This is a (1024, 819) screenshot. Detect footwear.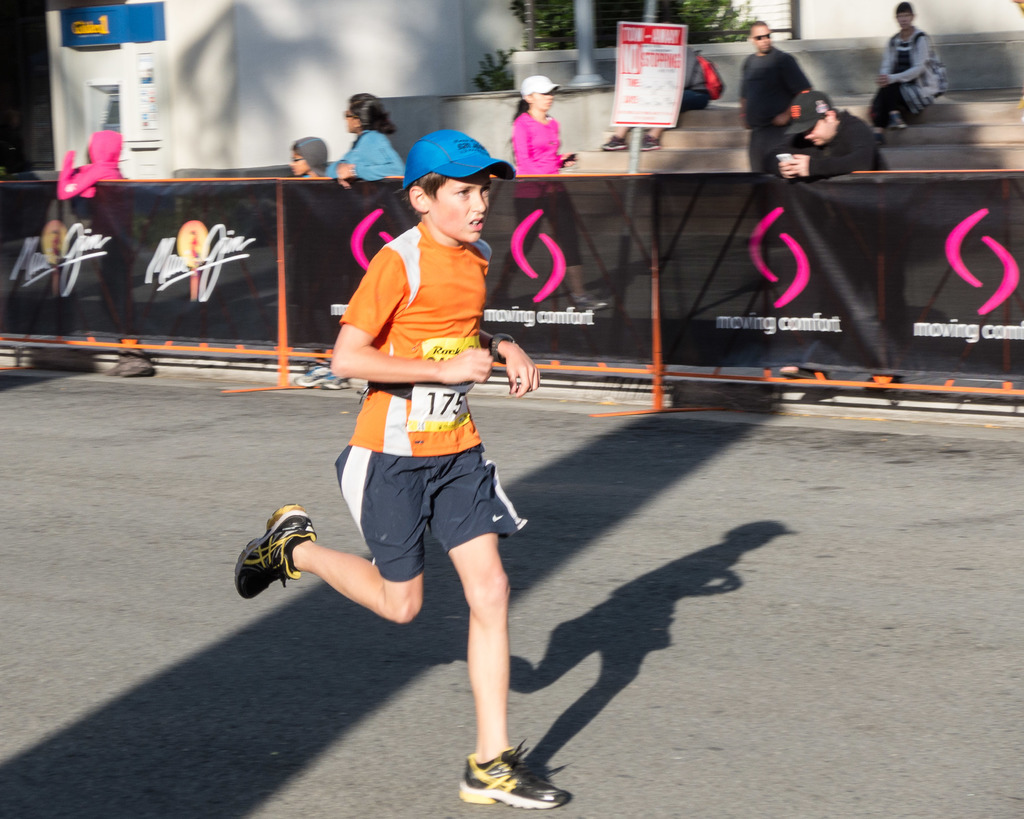
x1=460, y1=739, x2=568, y2=813.
